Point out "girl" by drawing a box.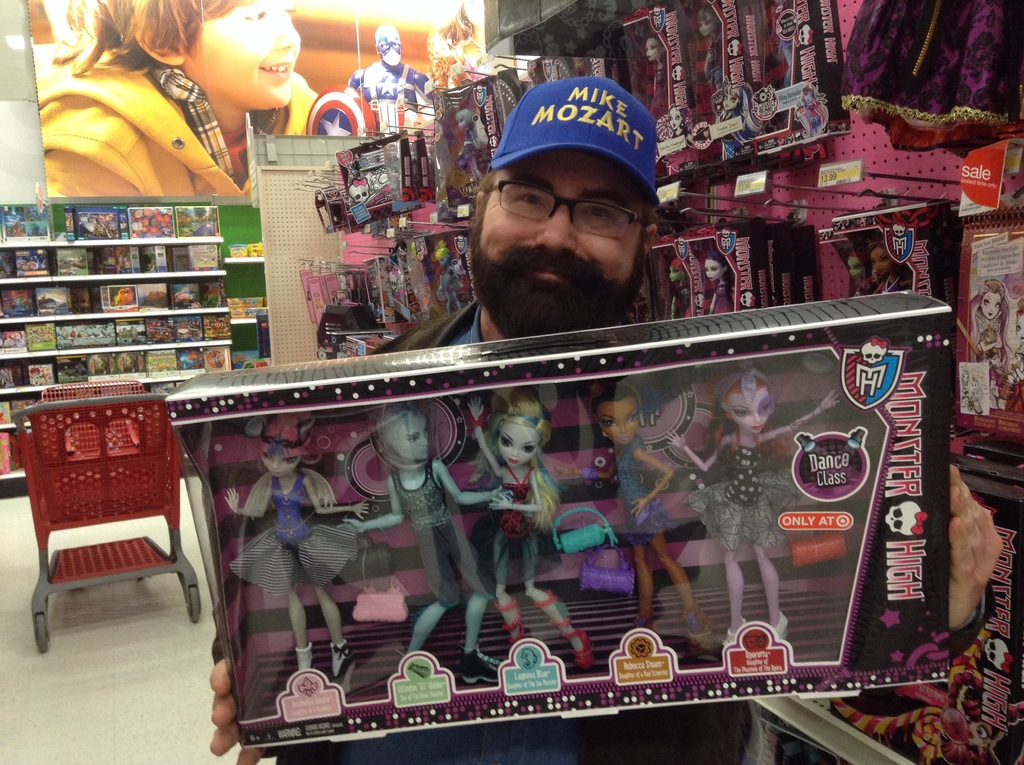
[800,90,828,135].
